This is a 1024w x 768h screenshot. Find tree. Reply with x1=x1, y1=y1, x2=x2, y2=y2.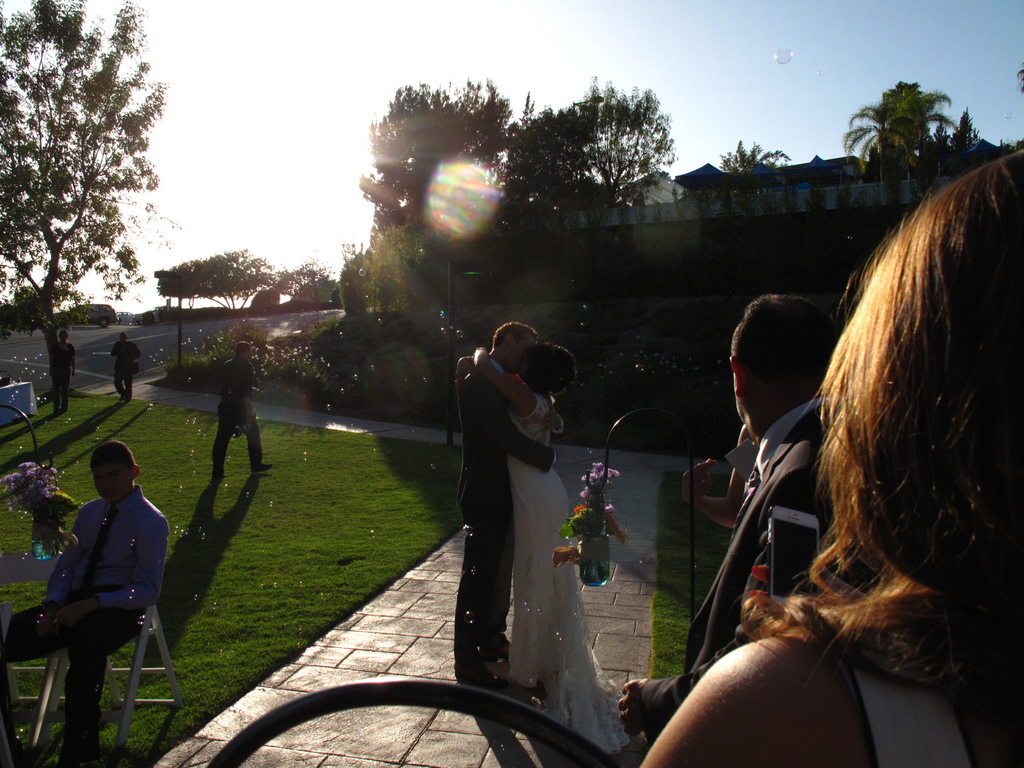
x1=500, y1=93, x2=681, y2=212.
